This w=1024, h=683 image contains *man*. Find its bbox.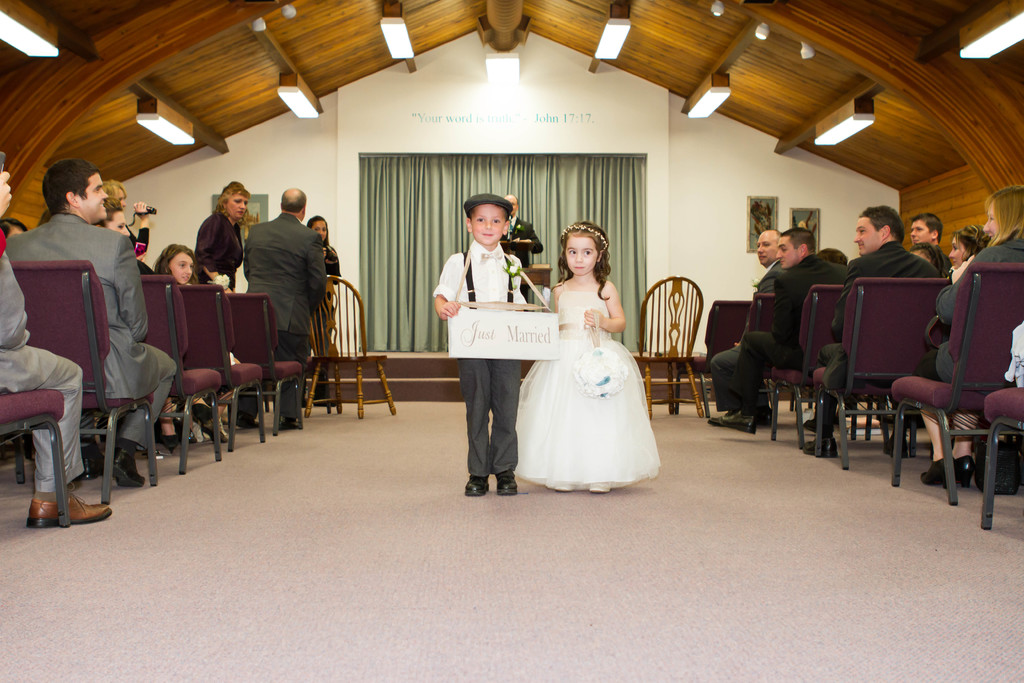
Rect(711, 226, 785, 425).
